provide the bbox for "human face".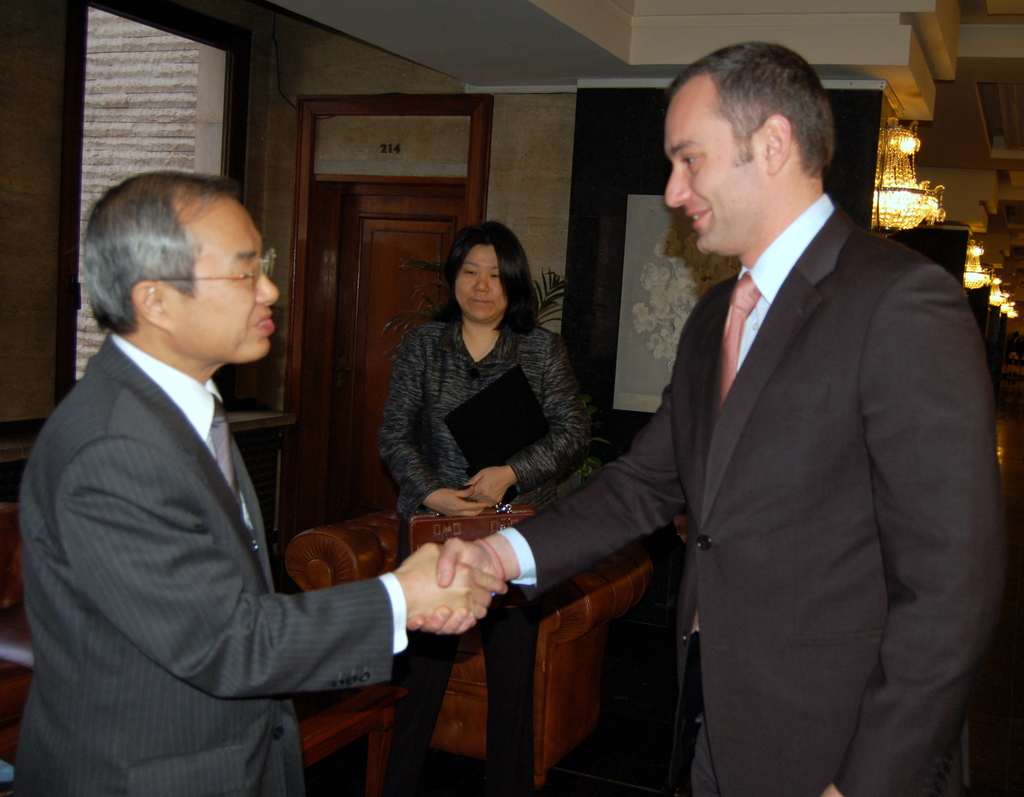
locate(164, 194, 282, 360).
